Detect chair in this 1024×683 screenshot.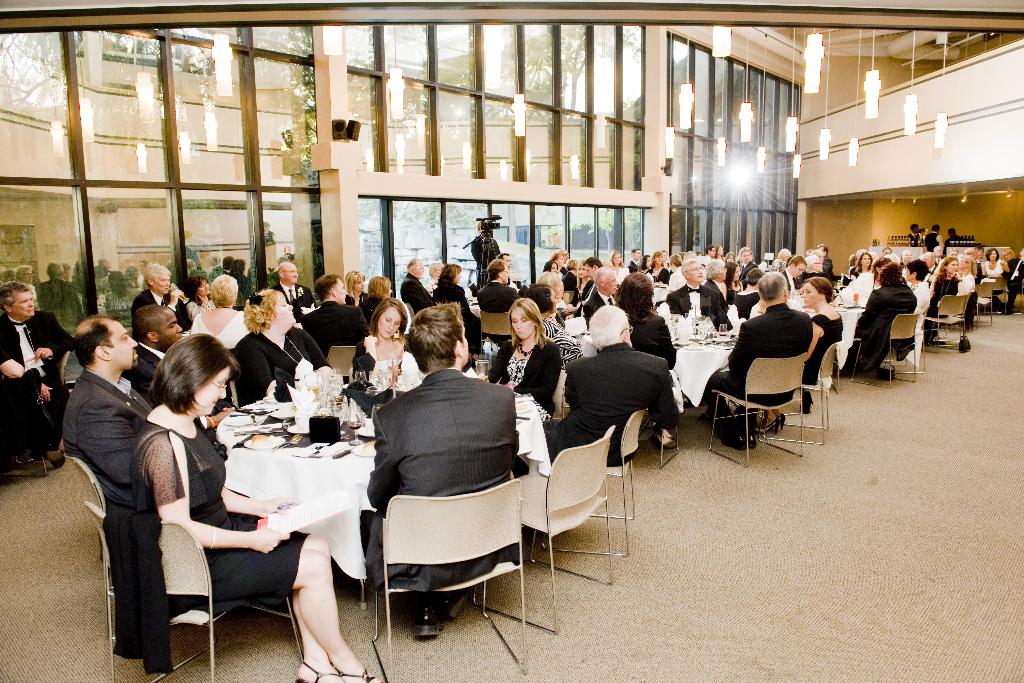
Detection: Rect(712, 352, 804, 468).
